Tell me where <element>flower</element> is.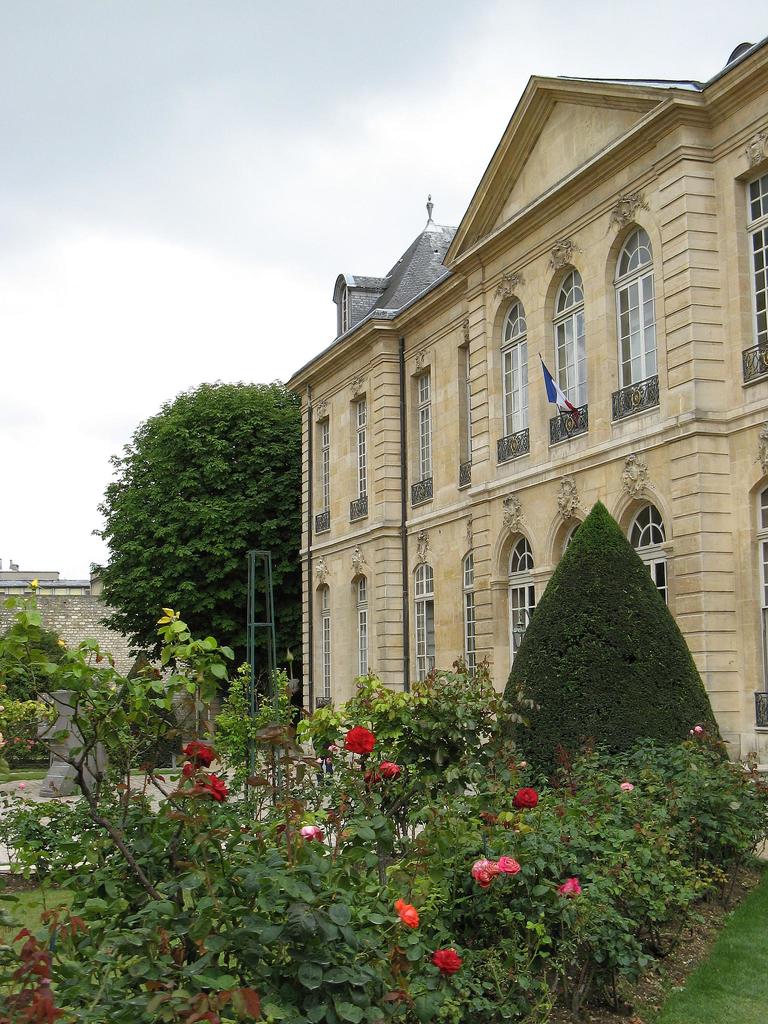
<element>flower</element> is at left=694, top=725, right=701, bottom=734.
